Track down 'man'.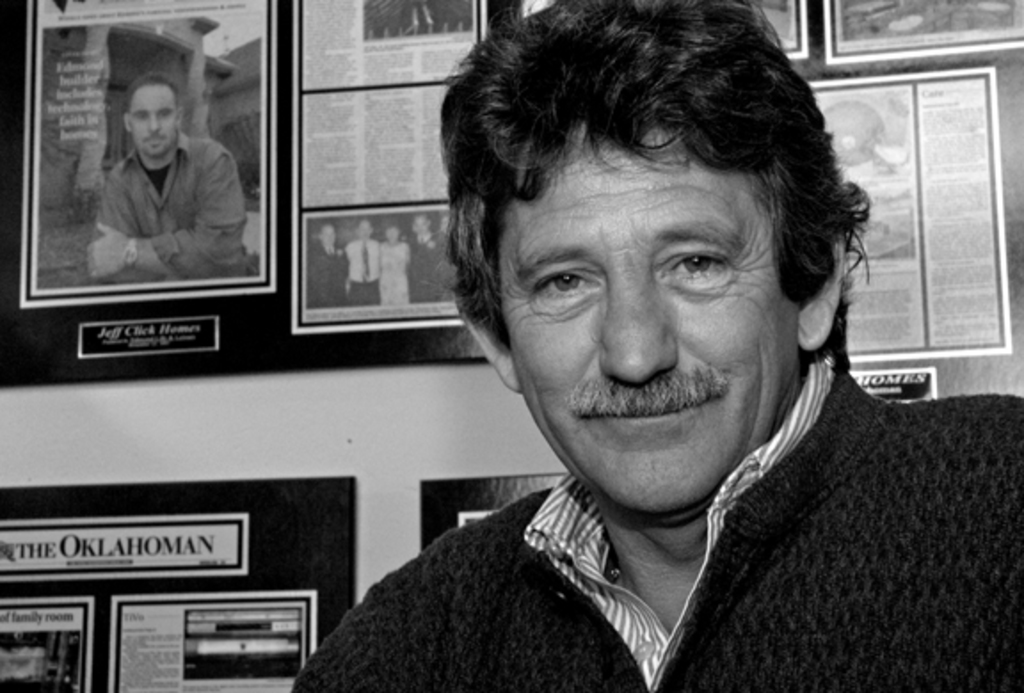
Tracked to x1=348, y1=224, x2=389, y2=306.
